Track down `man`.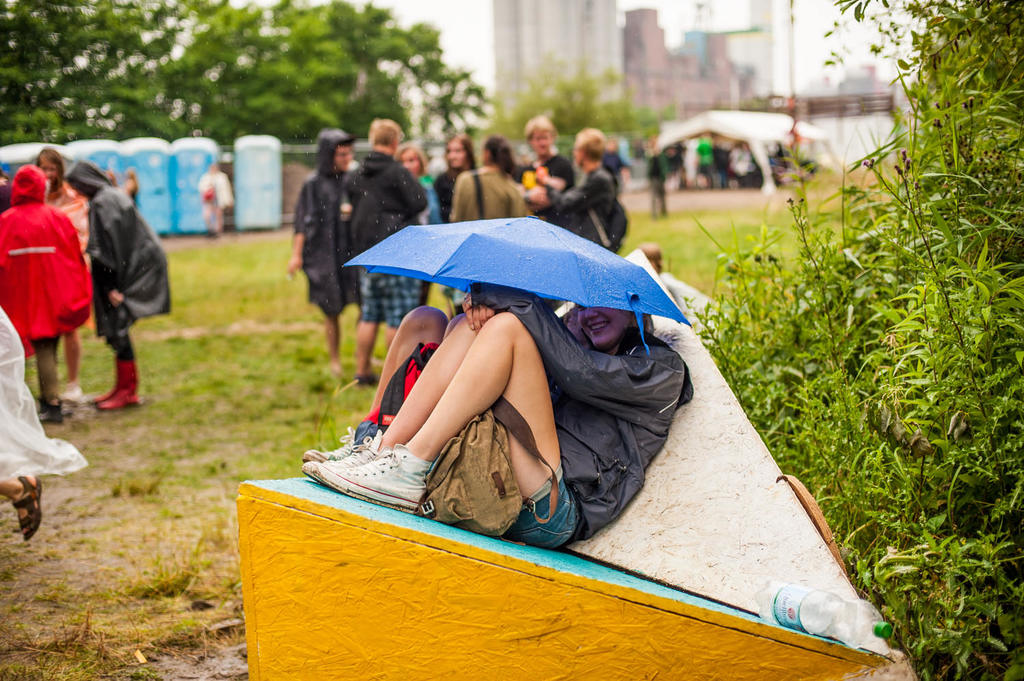
Tracked to bbox(546, 130, 620, 260).
